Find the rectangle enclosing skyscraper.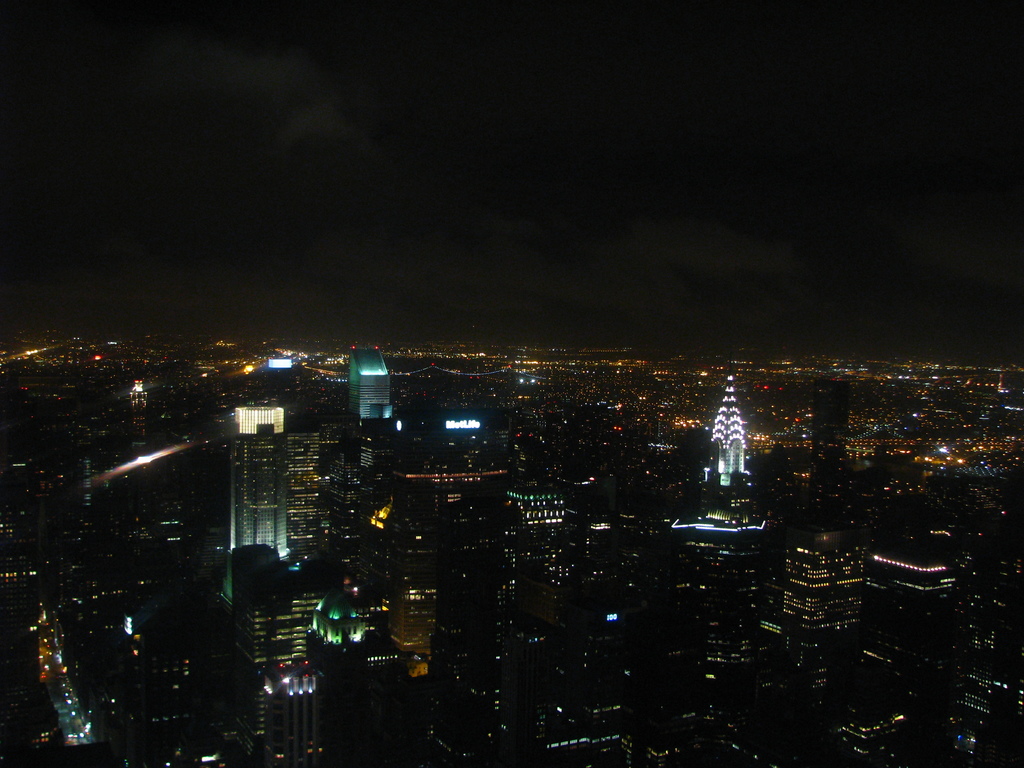
crop(714, 358, 747, 483).
